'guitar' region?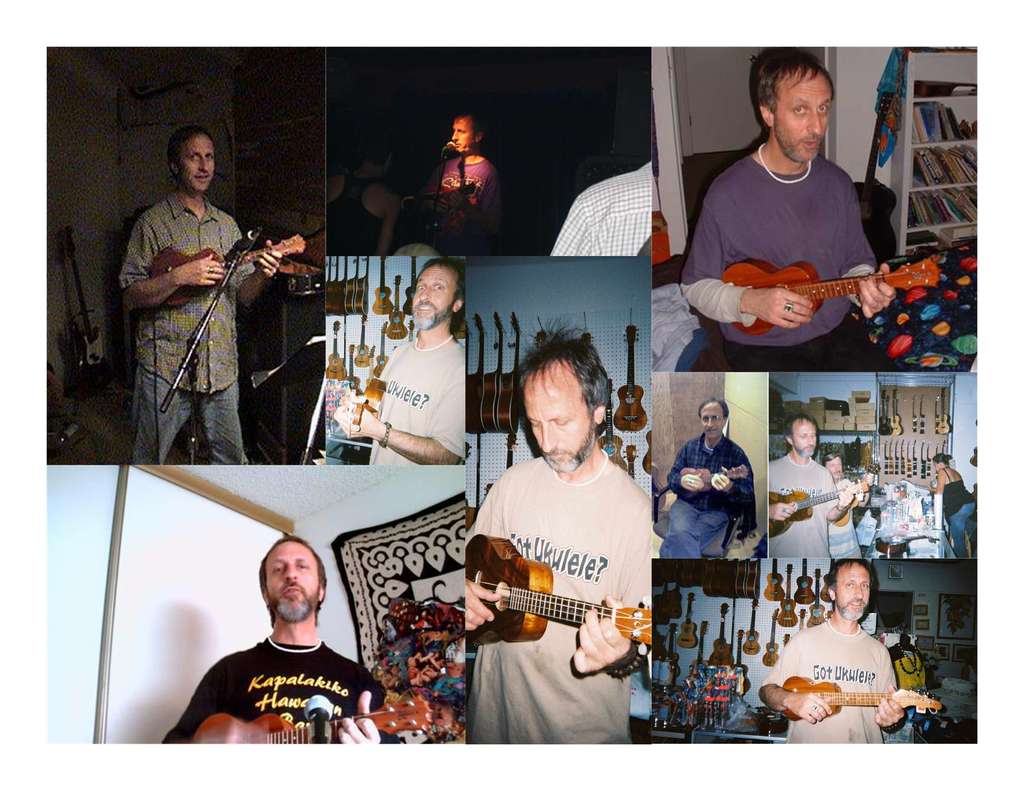
(376, 321, 393, 374)
